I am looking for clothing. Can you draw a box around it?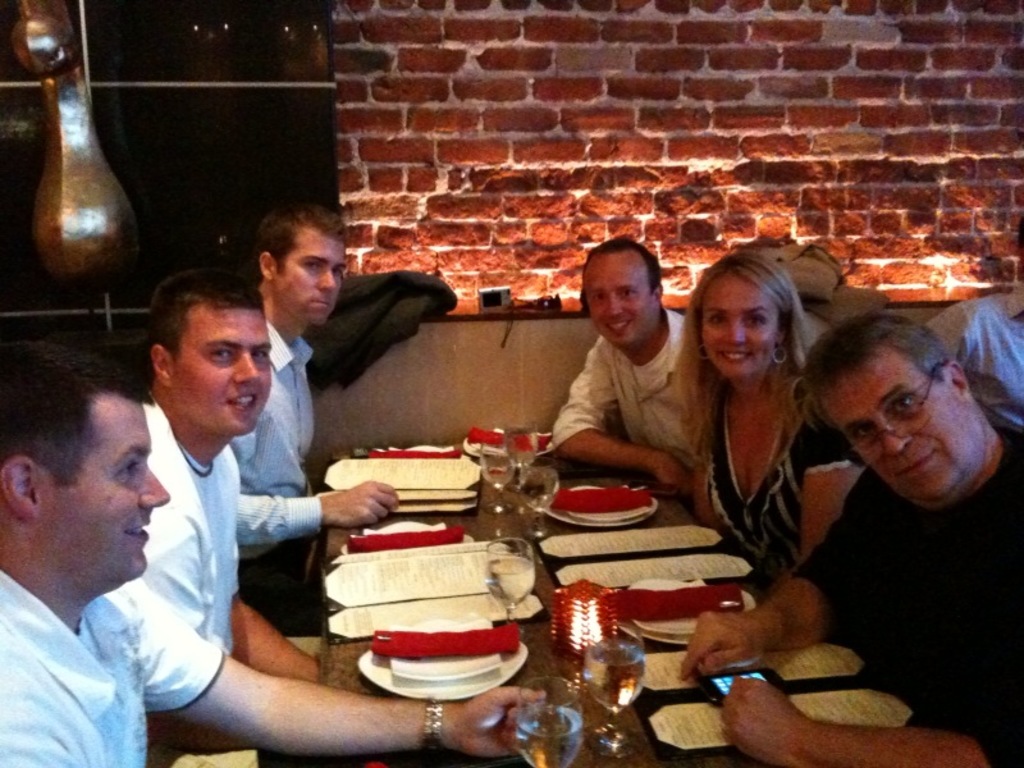
Sure, the bounding box is {"x1": 553, "y1": 303, "x2": 692, "y2": 471}.
